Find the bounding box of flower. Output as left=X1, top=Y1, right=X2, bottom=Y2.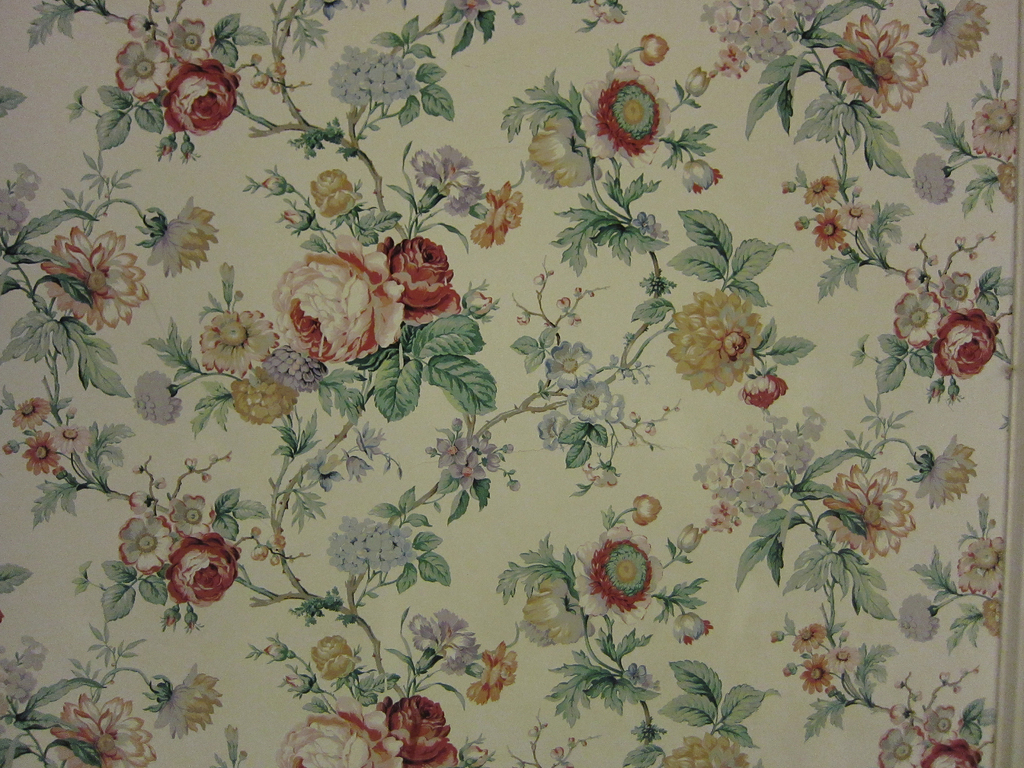
left=194, top=306, right=280, bottom=379.
